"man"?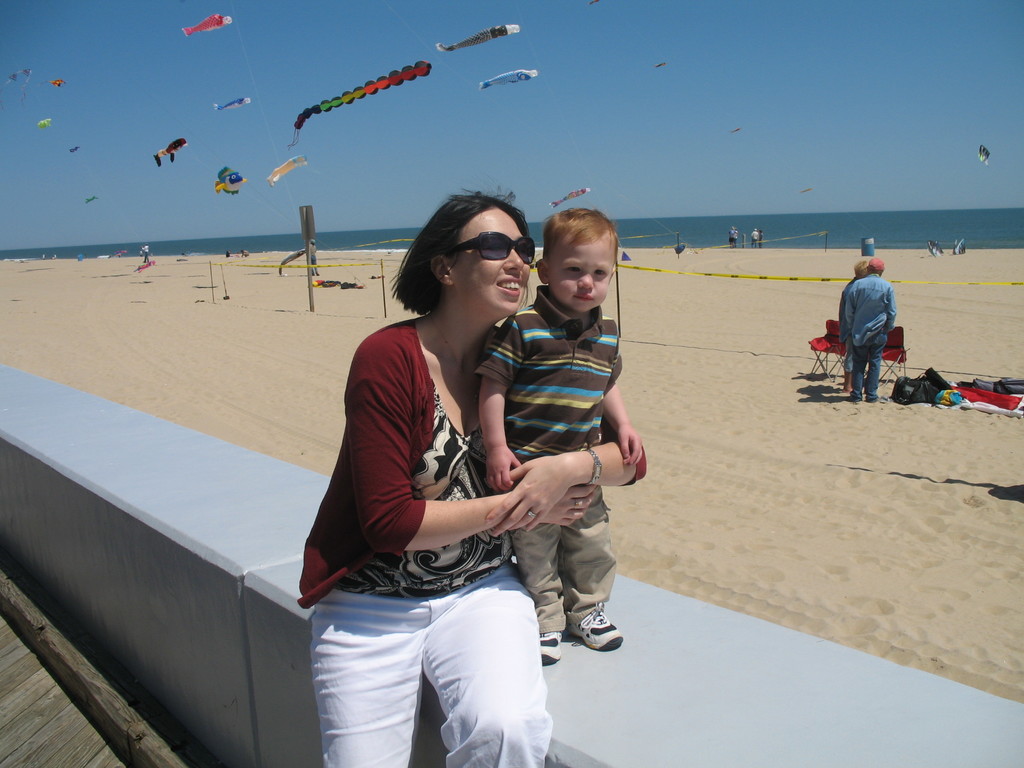
(728, 227, 738, 251)
